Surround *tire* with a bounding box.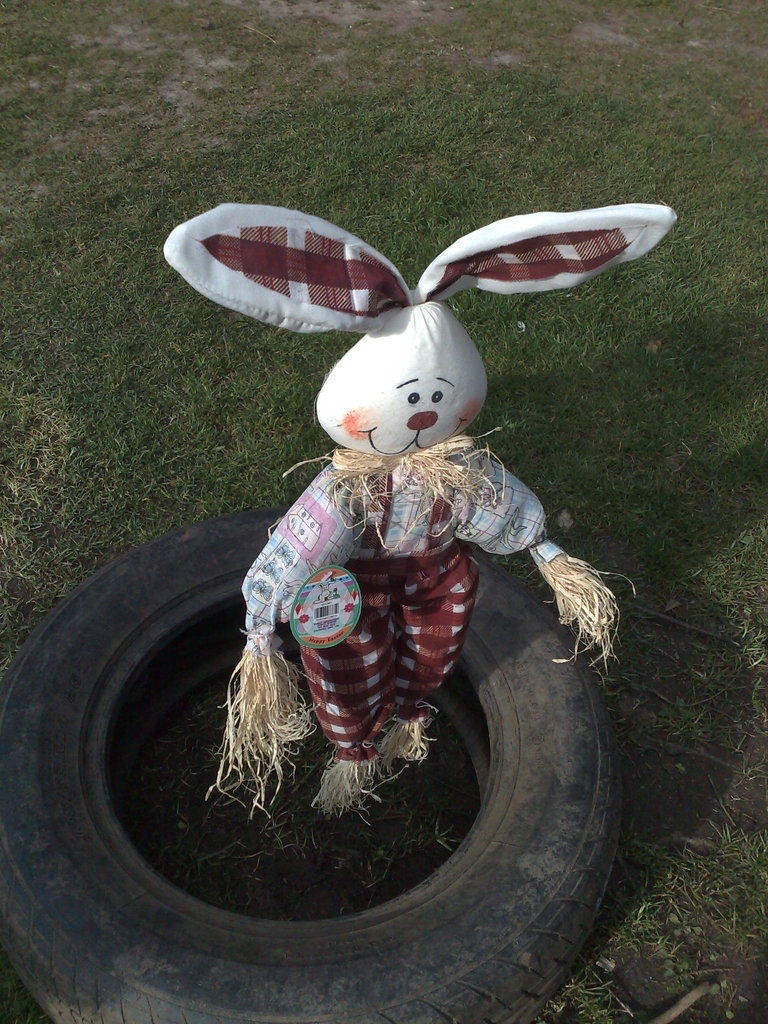
left=0, top=505, right=620, bottom=1023.
